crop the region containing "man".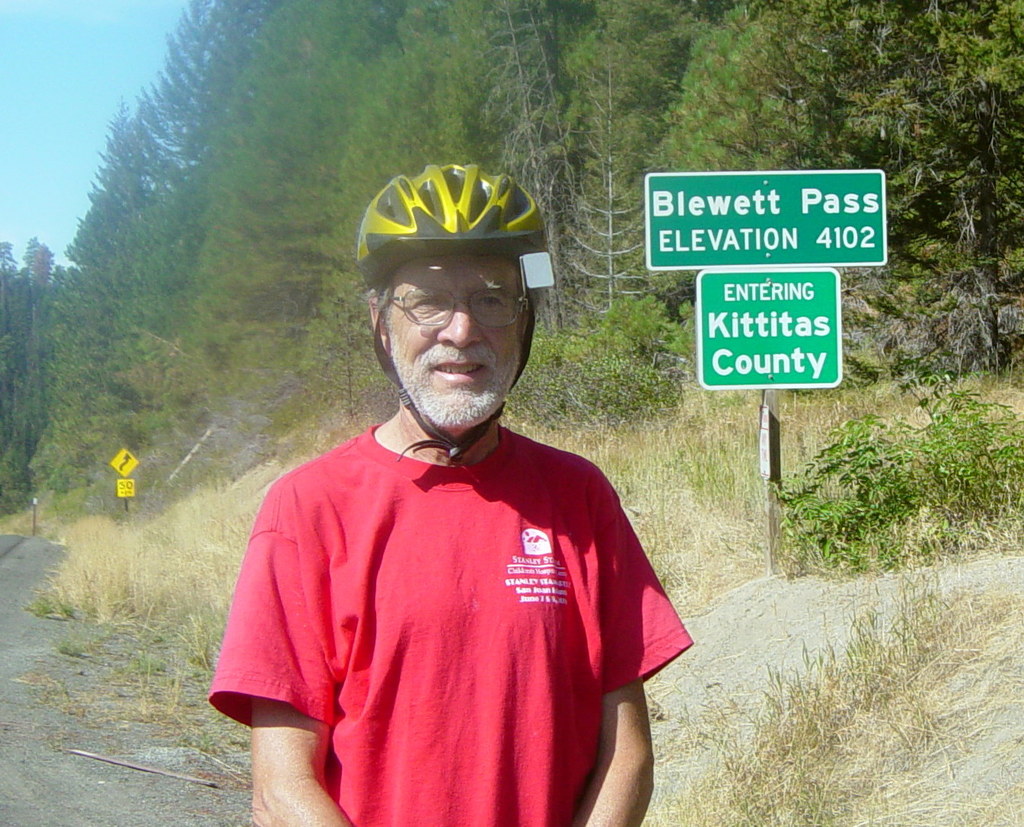
Crop region: [left=192, top=184, right=703, bottom=822].
